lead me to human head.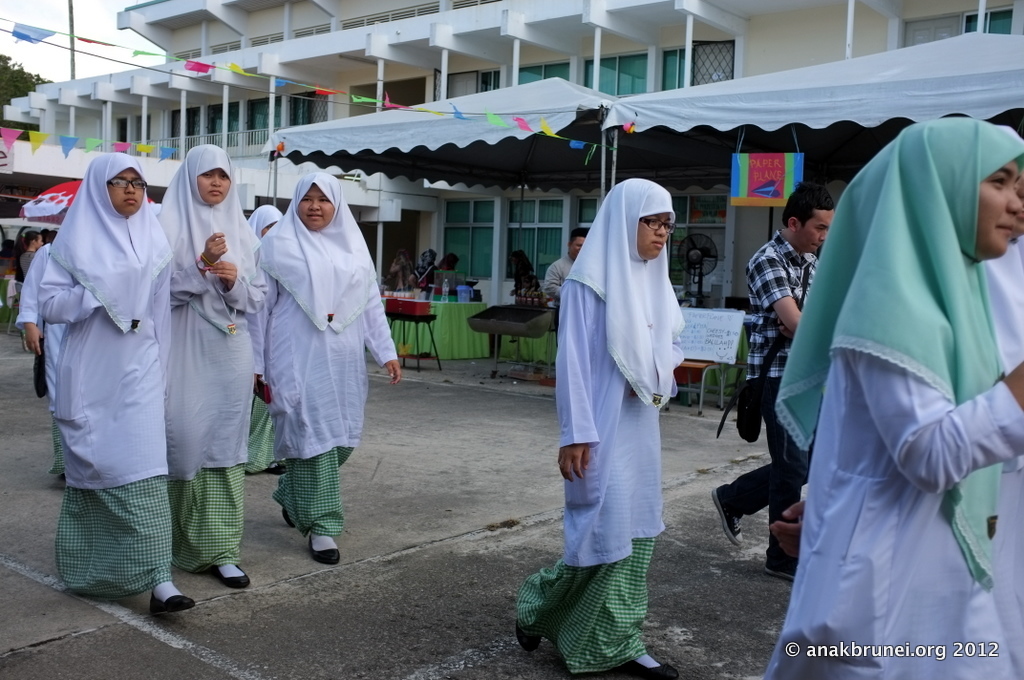
Lead to [left=569, top=228, right=585, bottom=260].
